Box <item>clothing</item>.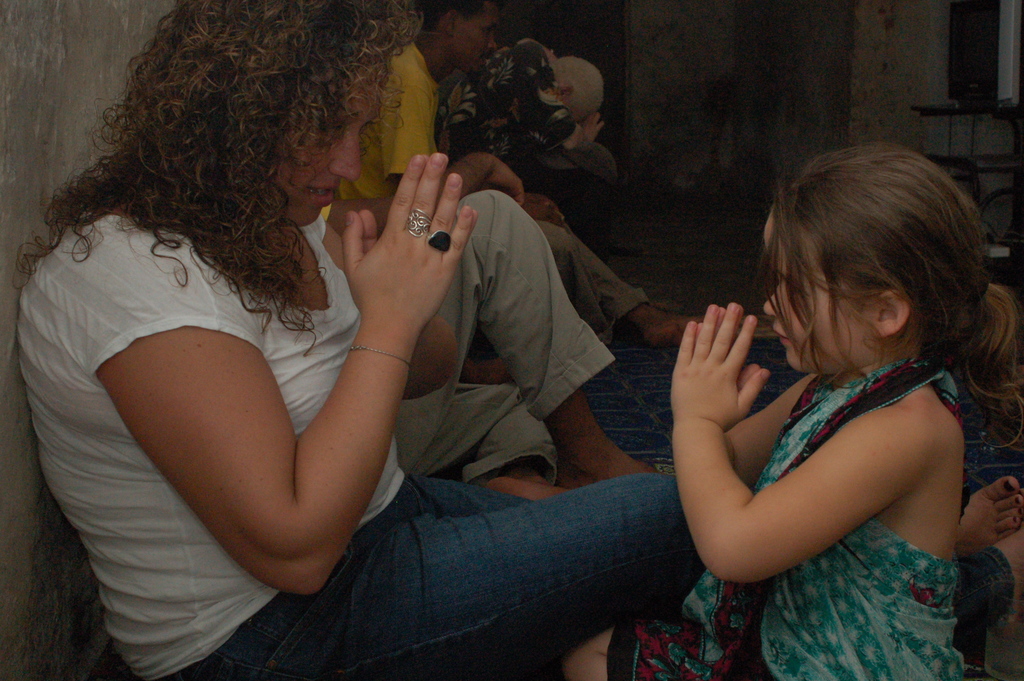
locate(323, 191, 614, 486).
